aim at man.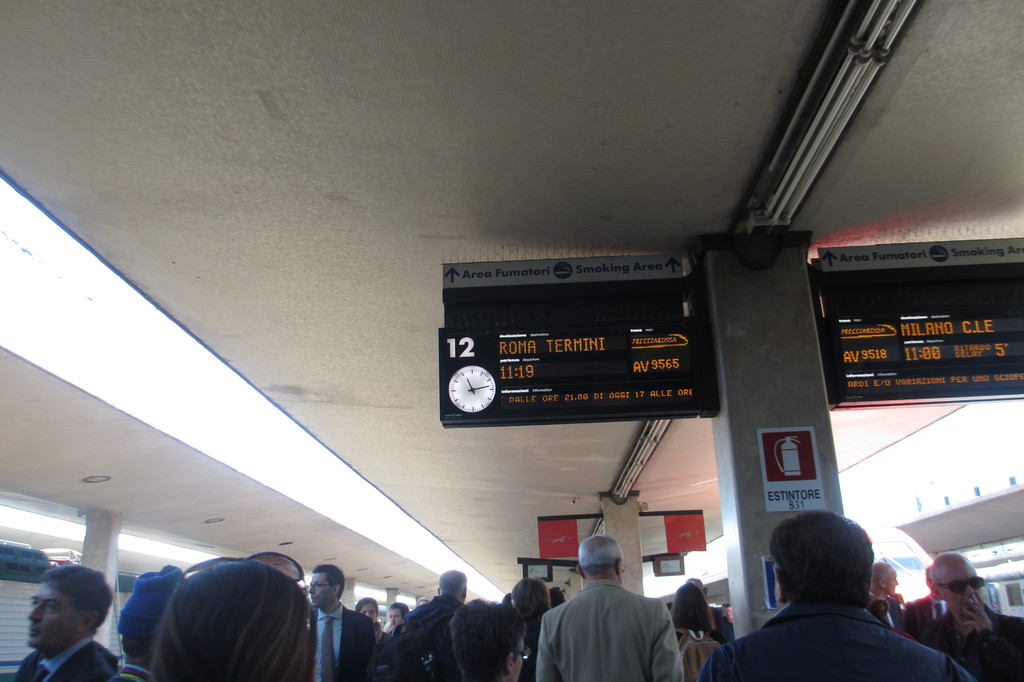
Aimed at (703,505,979,681).
